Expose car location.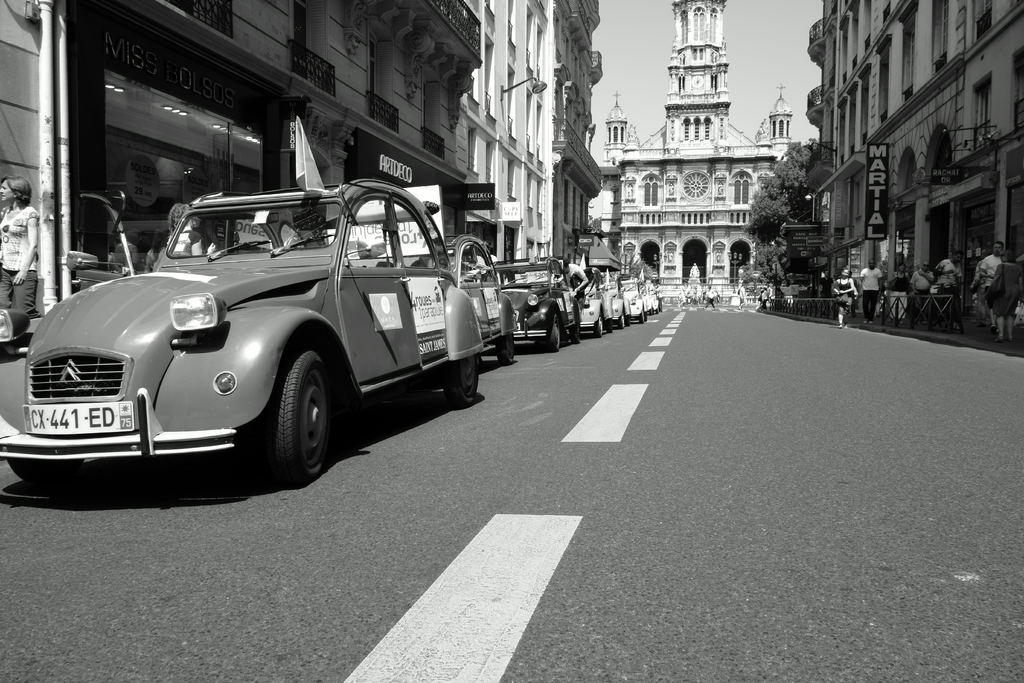
Exposed at [x1=0, y1=171, x2=492, y2=486].
